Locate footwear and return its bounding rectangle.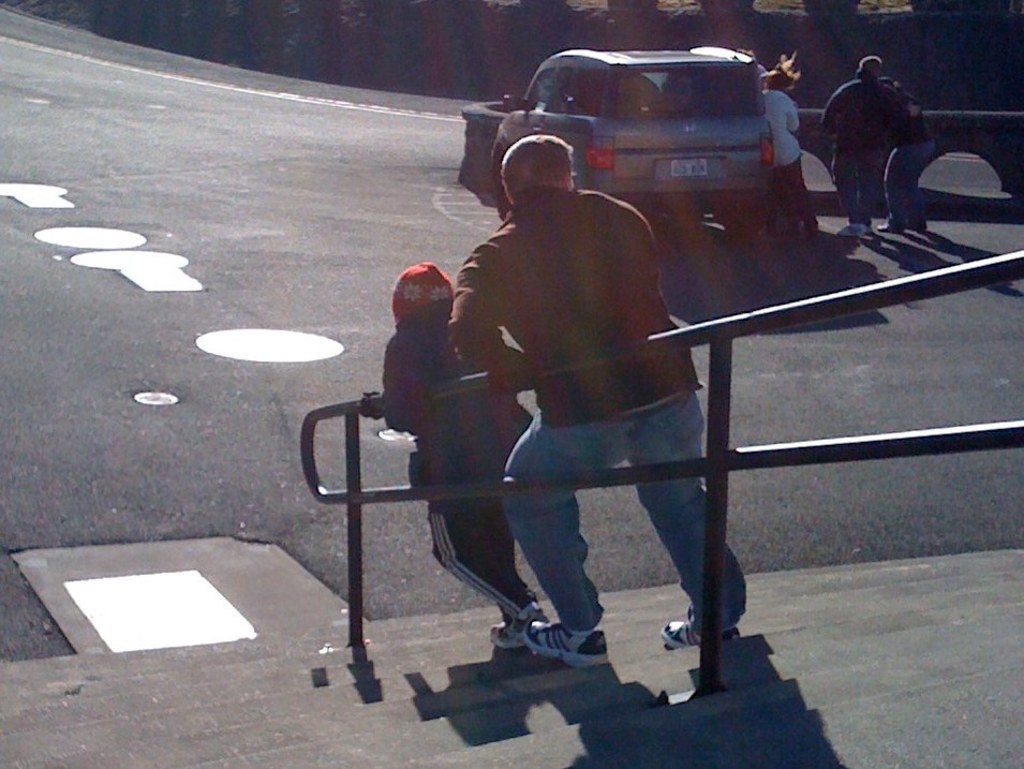
Rect(522, 616, 610, 671).
